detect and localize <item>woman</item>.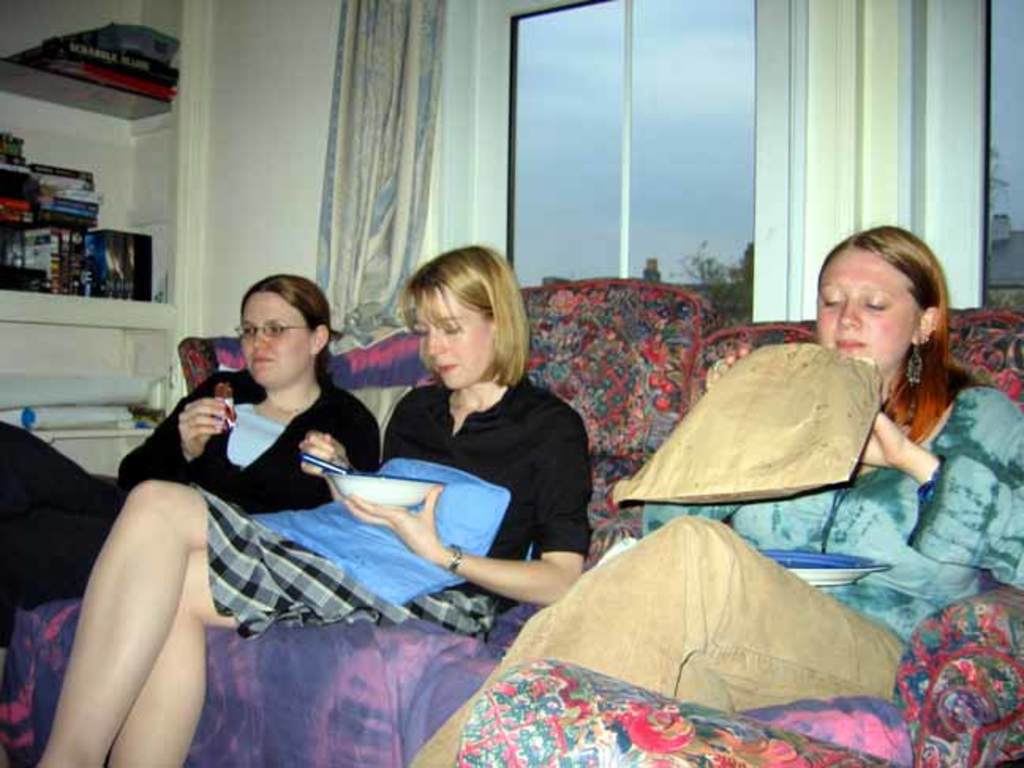
Localized at detection(28, 245, 593, 766).
